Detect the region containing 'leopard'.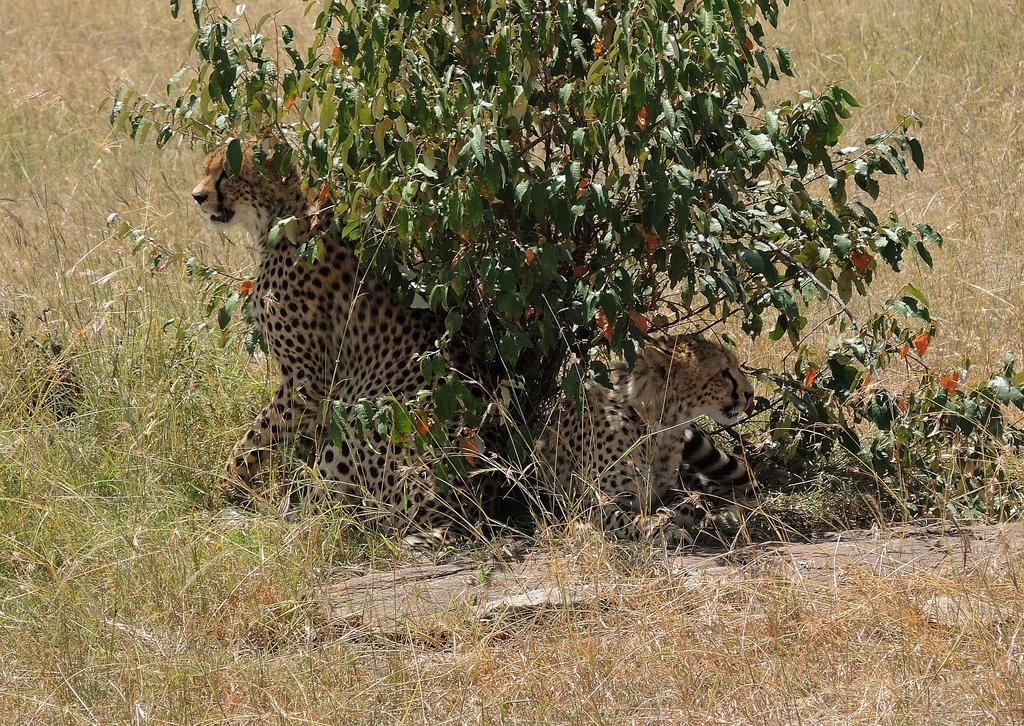
532, 328, 767, 547.
